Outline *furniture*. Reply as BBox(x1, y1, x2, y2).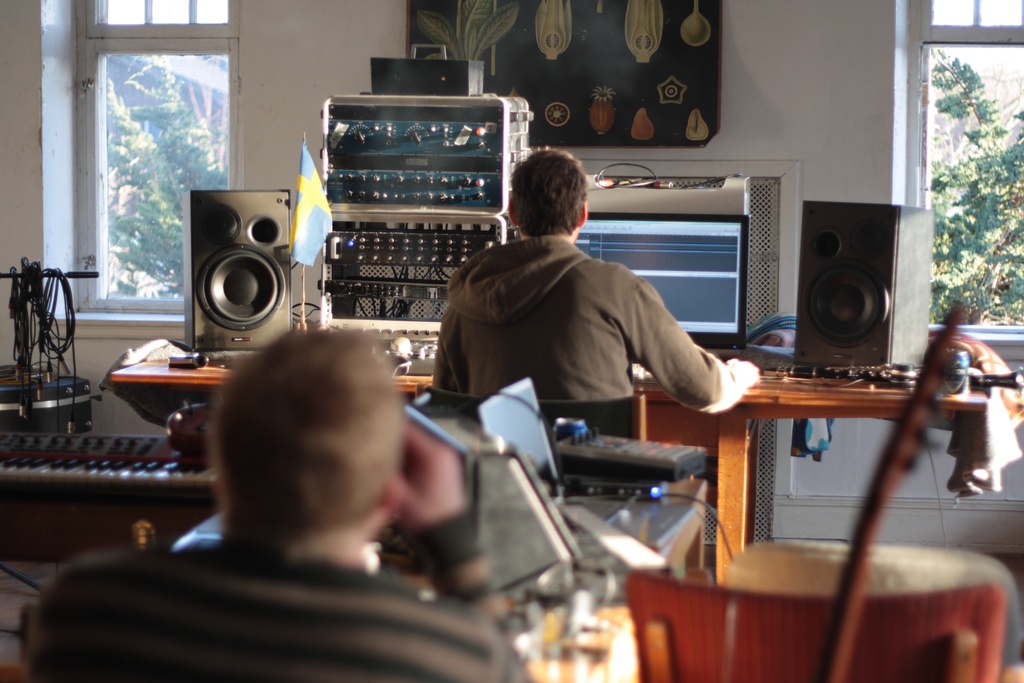
BBox(524, 603, 641, 682).
